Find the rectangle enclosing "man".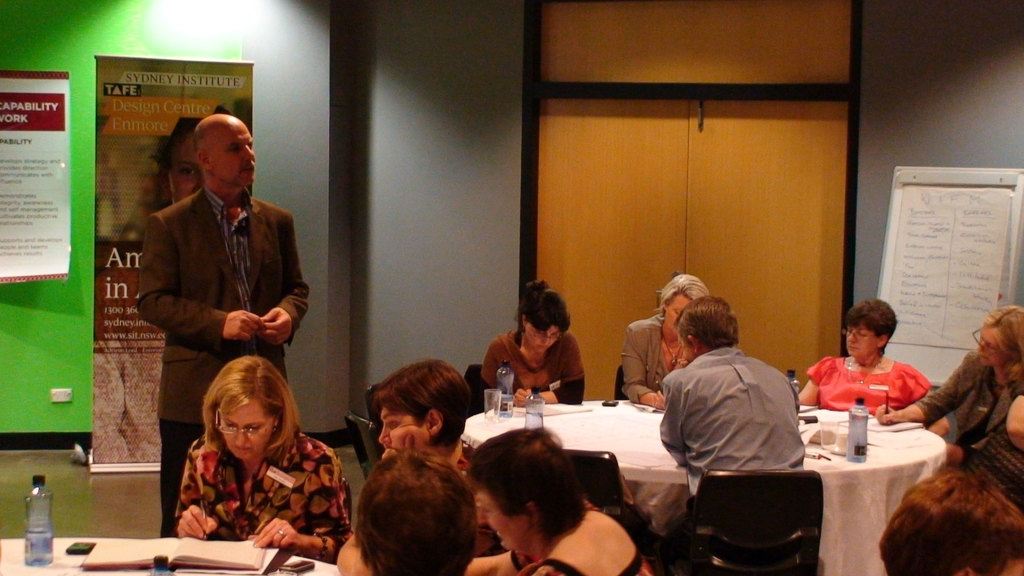
{"x1": 126, "y1": 113, "x2": 308, "y2": 475}.
